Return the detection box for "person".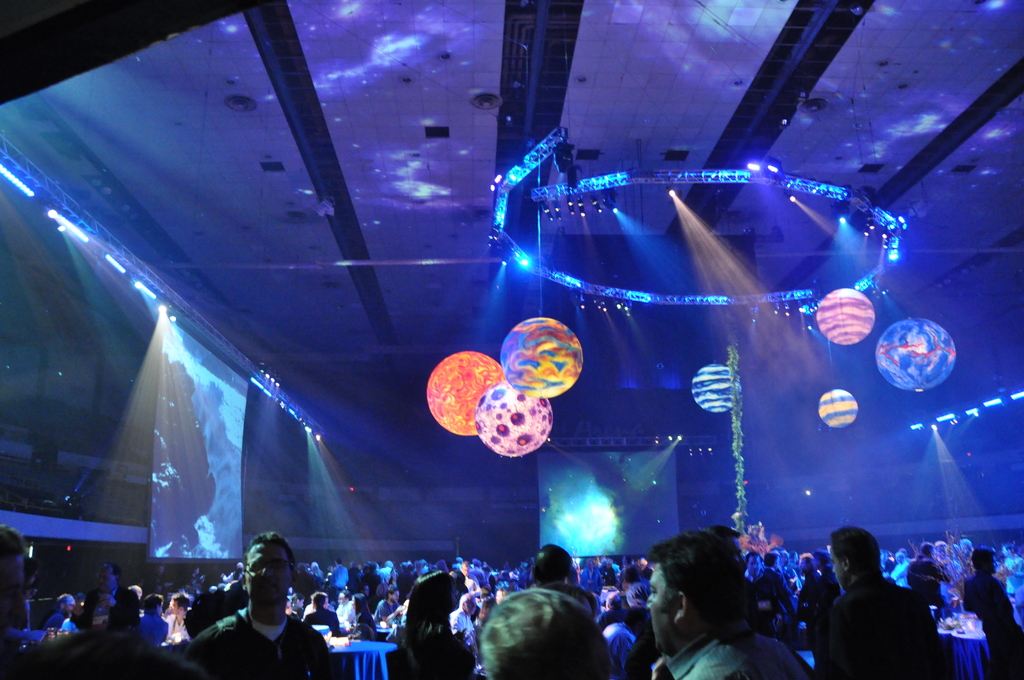
(822,524,947,679).
